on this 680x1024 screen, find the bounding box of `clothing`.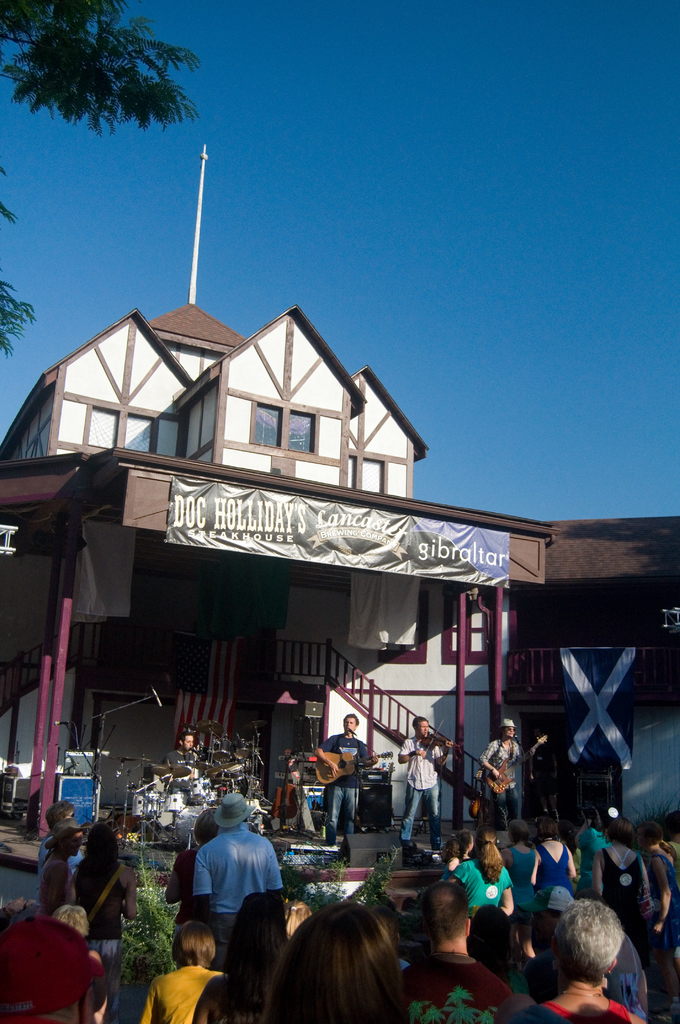
Bounding box: <bbox>191, 829, 284, 970</bbox>.
